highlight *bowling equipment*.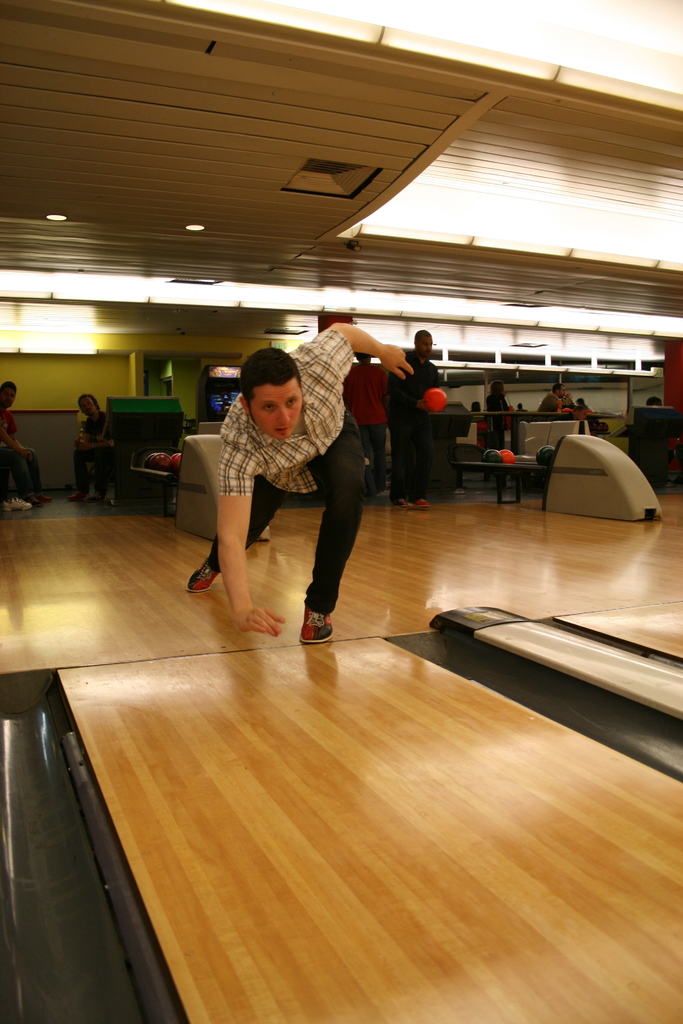
Highlighted region: box(416, 381, 454, 422).
